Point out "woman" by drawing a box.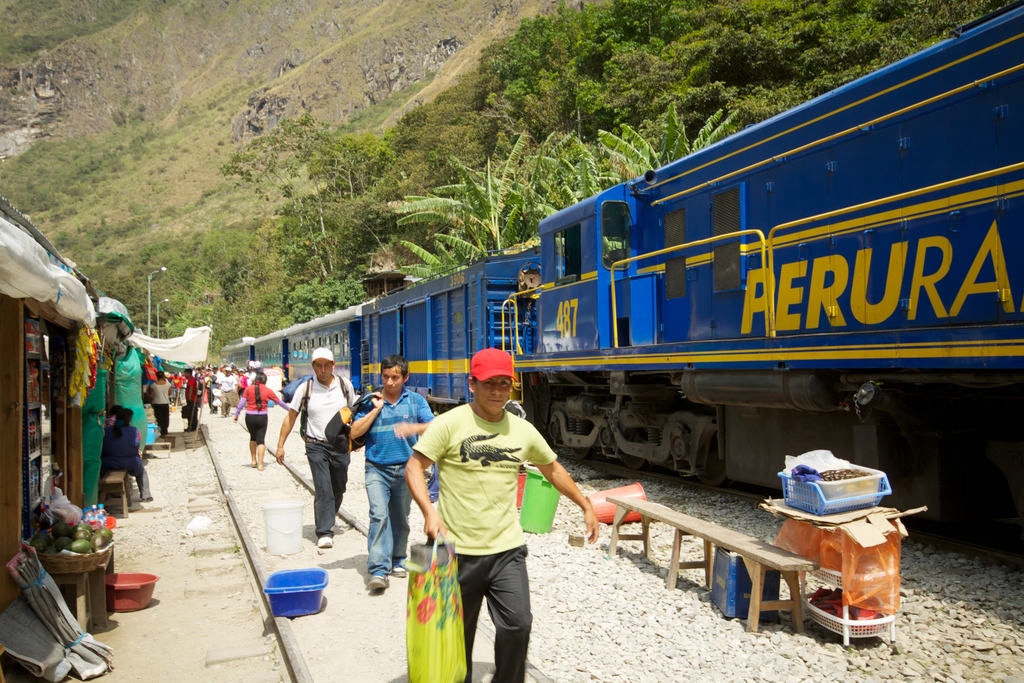
select_region(235, 373, 291, 470).
